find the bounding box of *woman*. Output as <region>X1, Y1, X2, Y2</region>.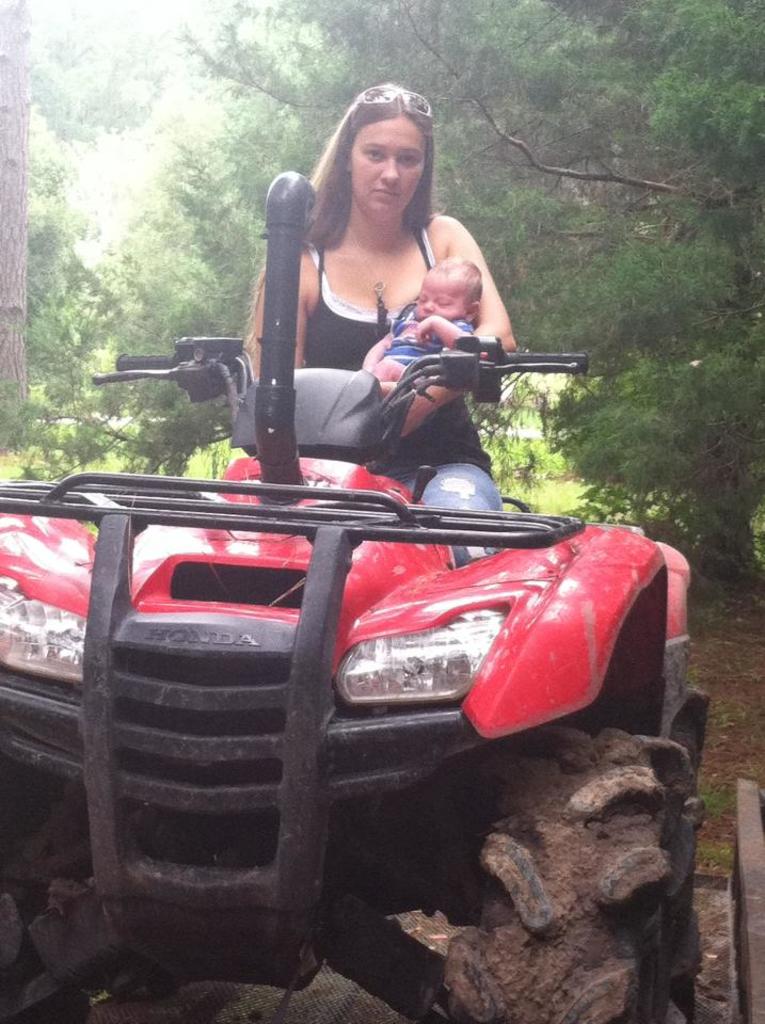
<region>206, 77, 541, 526</region>.
